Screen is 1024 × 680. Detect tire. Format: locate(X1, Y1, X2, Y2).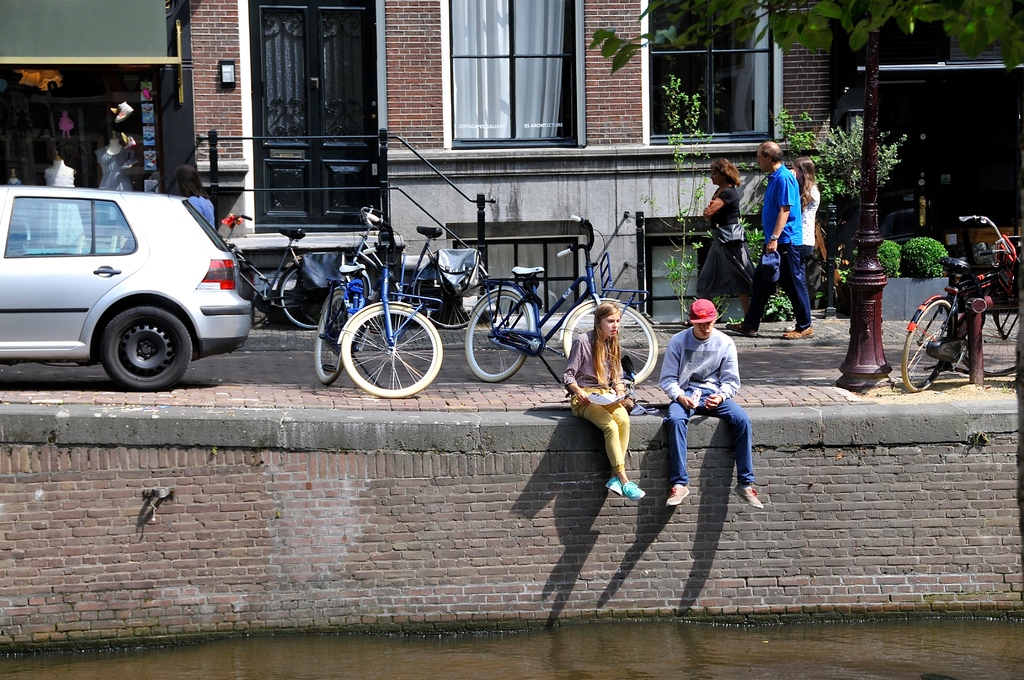
locate(278, 263, 350, 333).
